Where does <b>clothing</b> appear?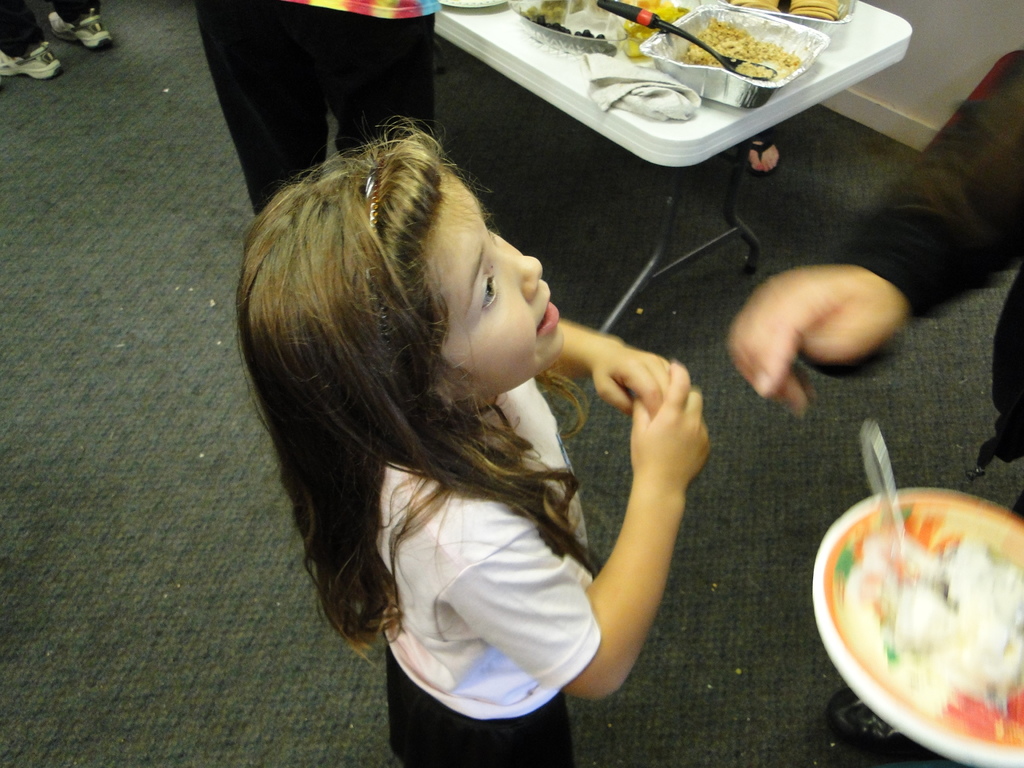
Appears at 0:0:99:57.
